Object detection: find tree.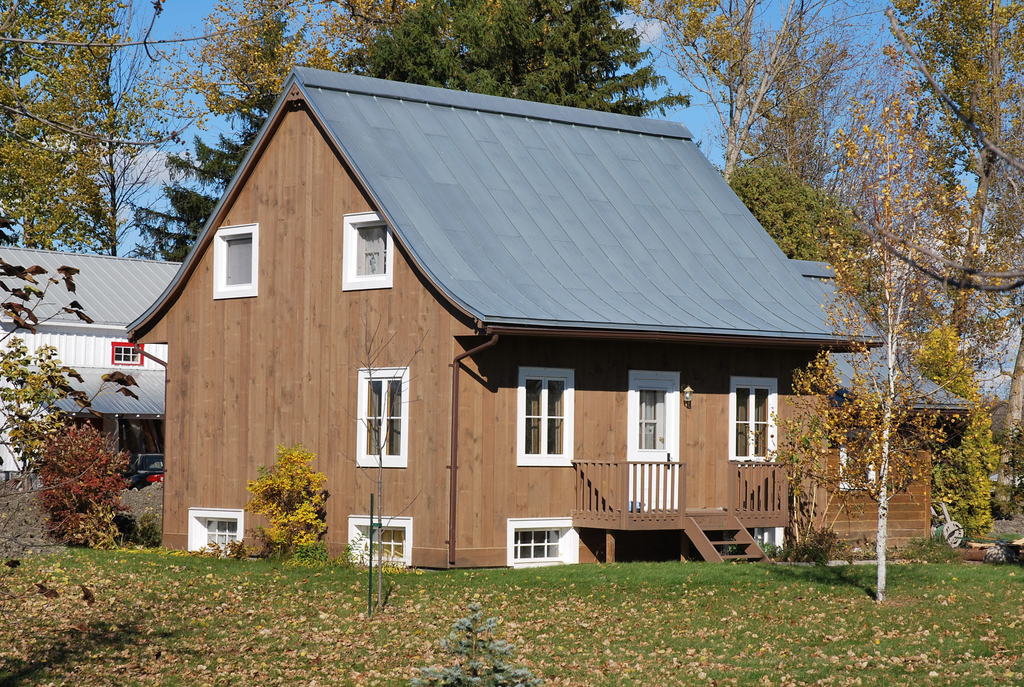
[0, 0, 194, 246].
